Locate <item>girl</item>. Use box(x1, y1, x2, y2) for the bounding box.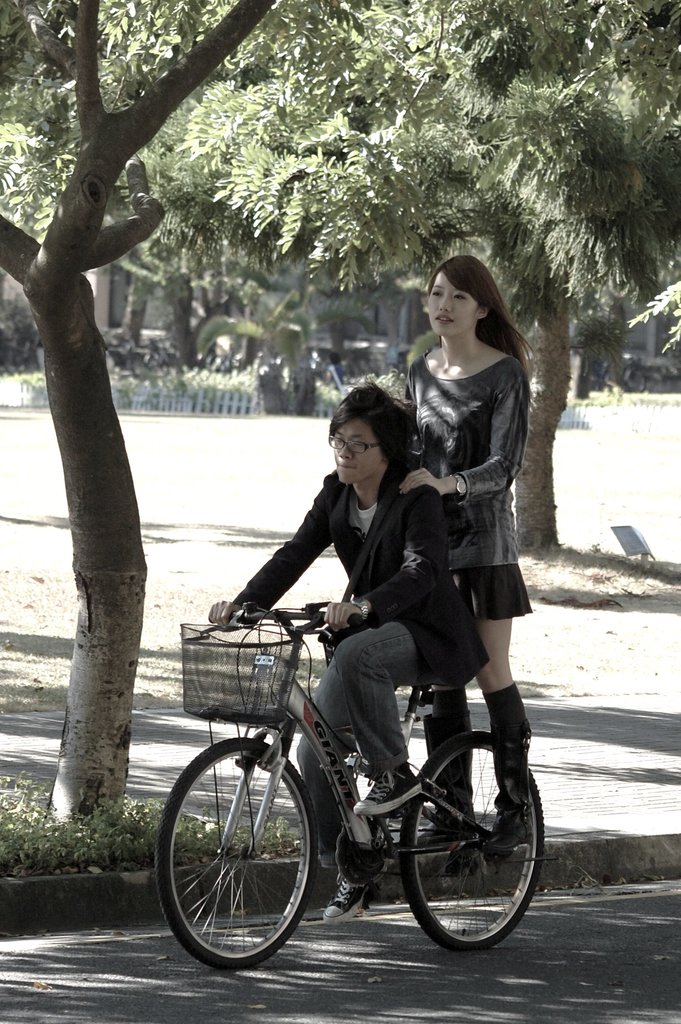
box(409, 257, 531, 850).
